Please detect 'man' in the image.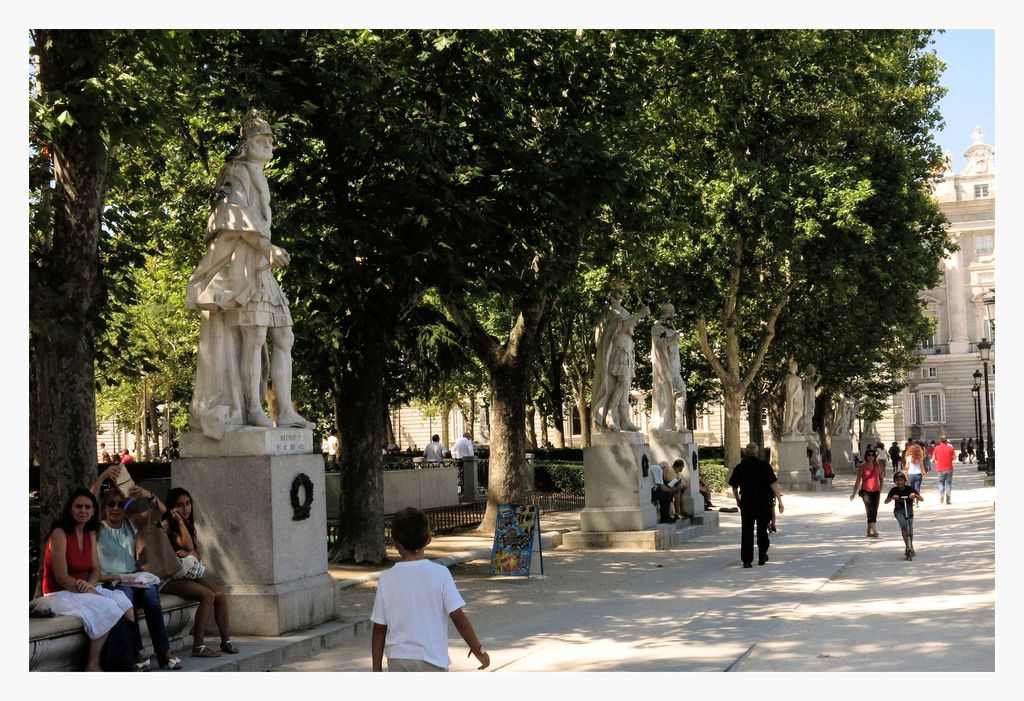
<box>644,459,670,528</box>.
